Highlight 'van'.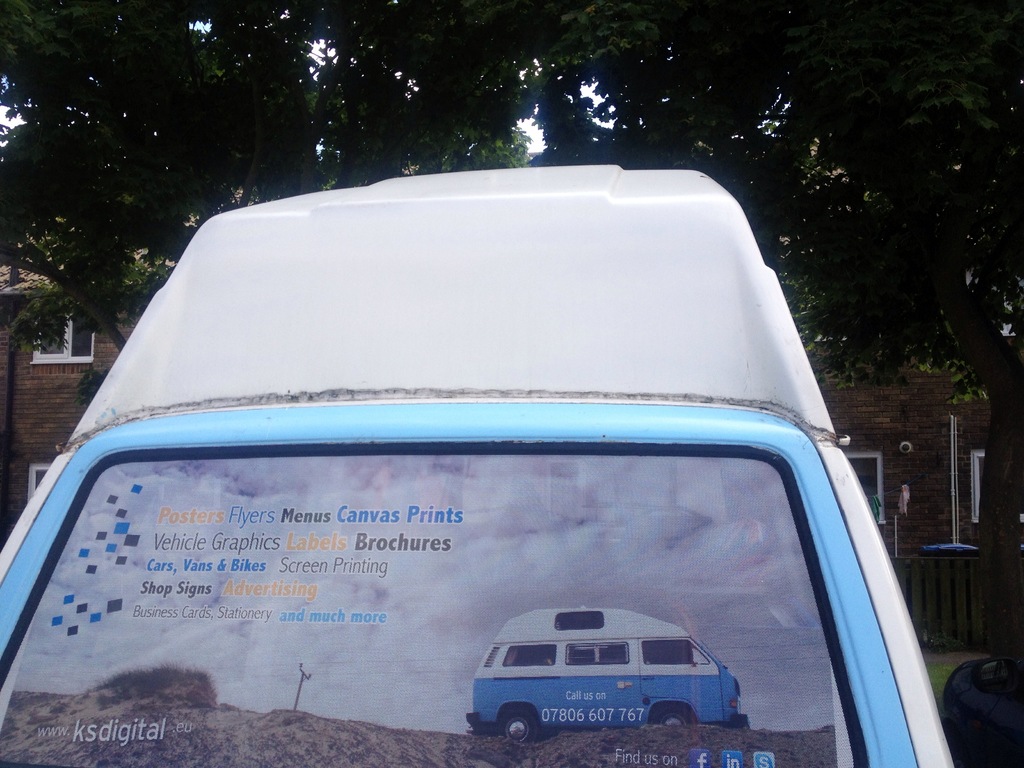
Highlighted region: select_region(461, 605, 755, 749).
